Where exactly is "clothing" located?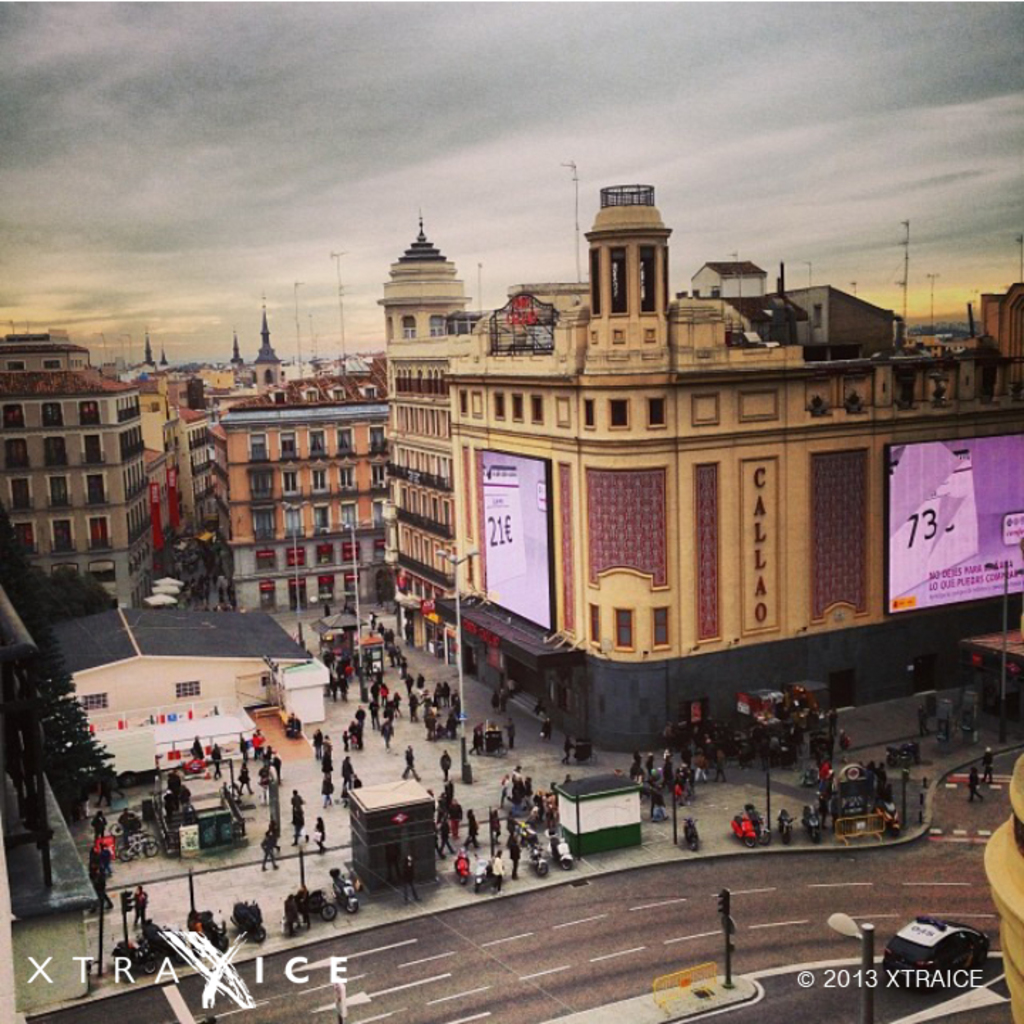
Its bounding box is [left=193, top=740, right=203, bottom=761].
